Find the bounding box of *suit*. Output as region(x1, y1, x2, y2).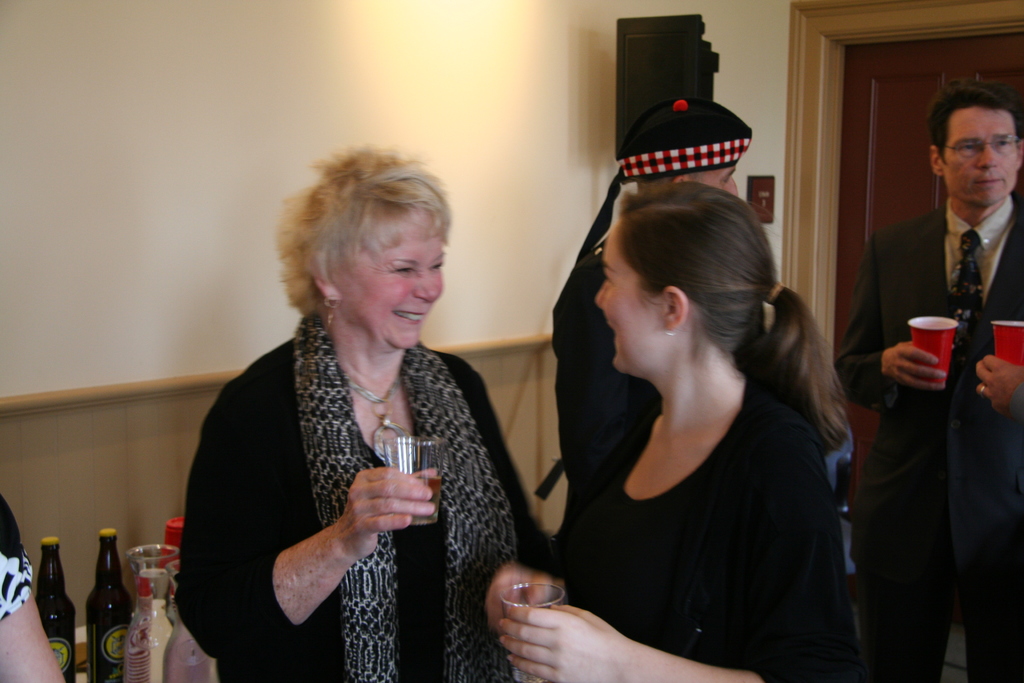
region(860, 91, 1013, 674).
